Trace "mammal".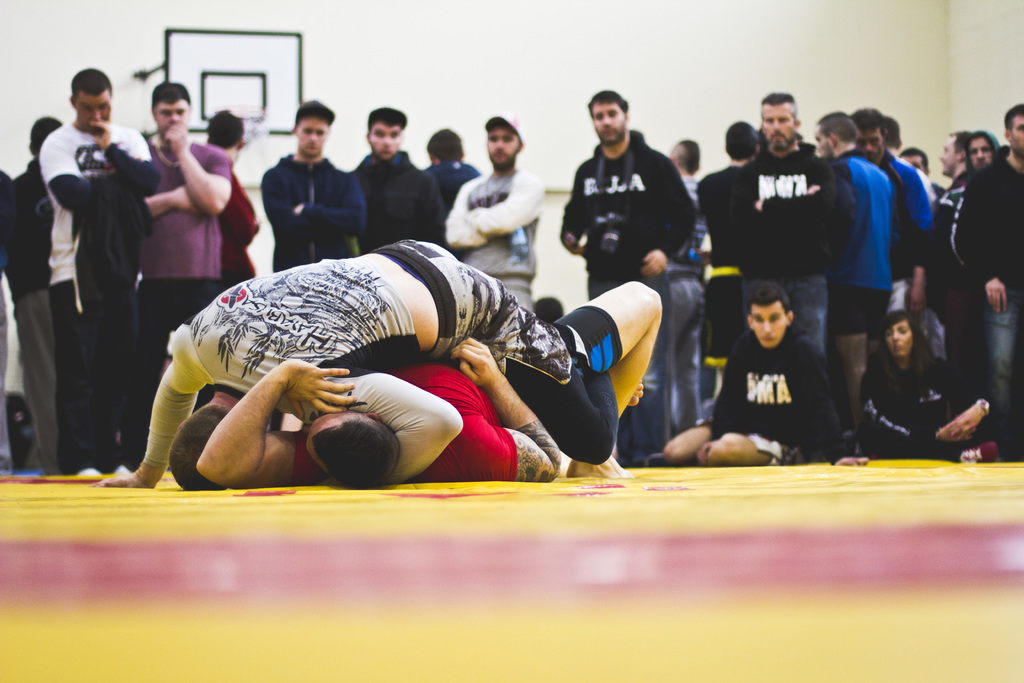
Traced to [899, 143, 930, 174].
